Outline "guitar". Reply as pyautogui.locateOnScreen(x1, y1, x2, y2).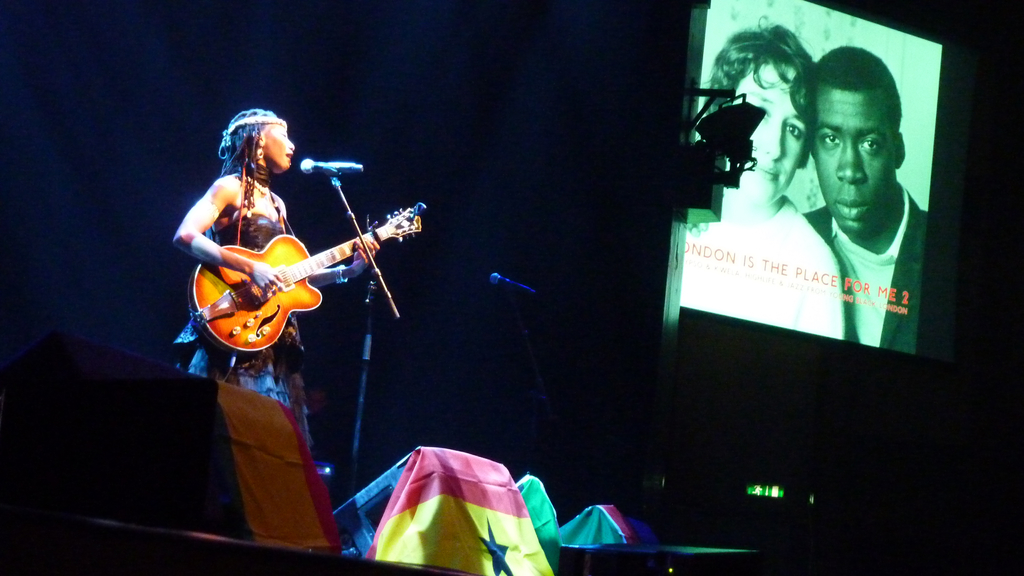
pyautogui.locateOnScreen(186, 205, 420, 351).
